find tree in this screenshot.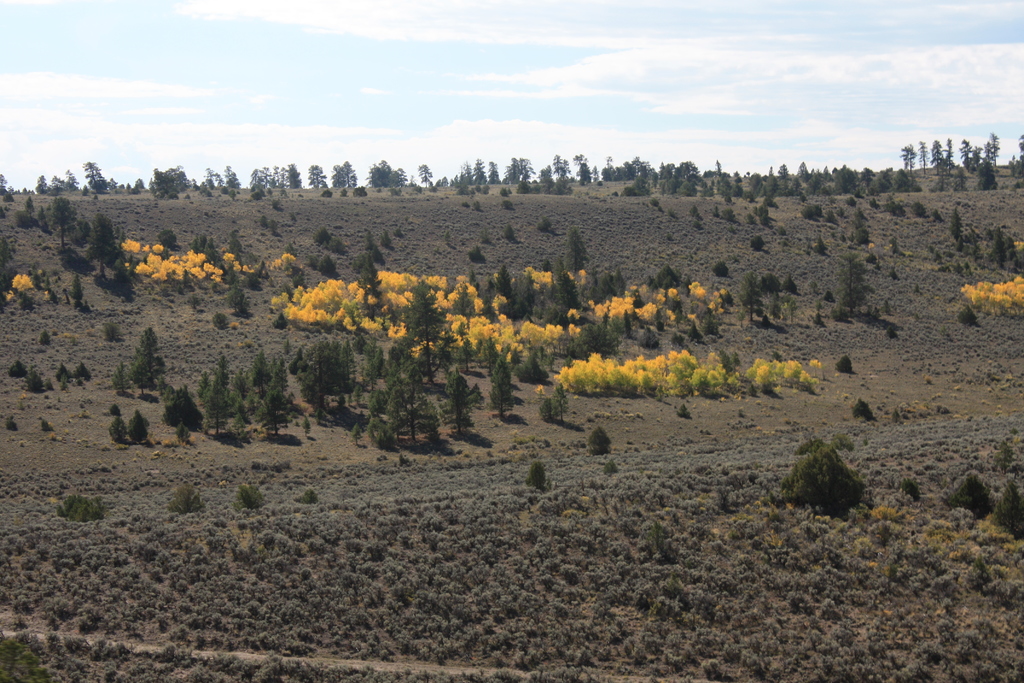
The bounding box for tree is BBox(12, 183, 130, 303).
